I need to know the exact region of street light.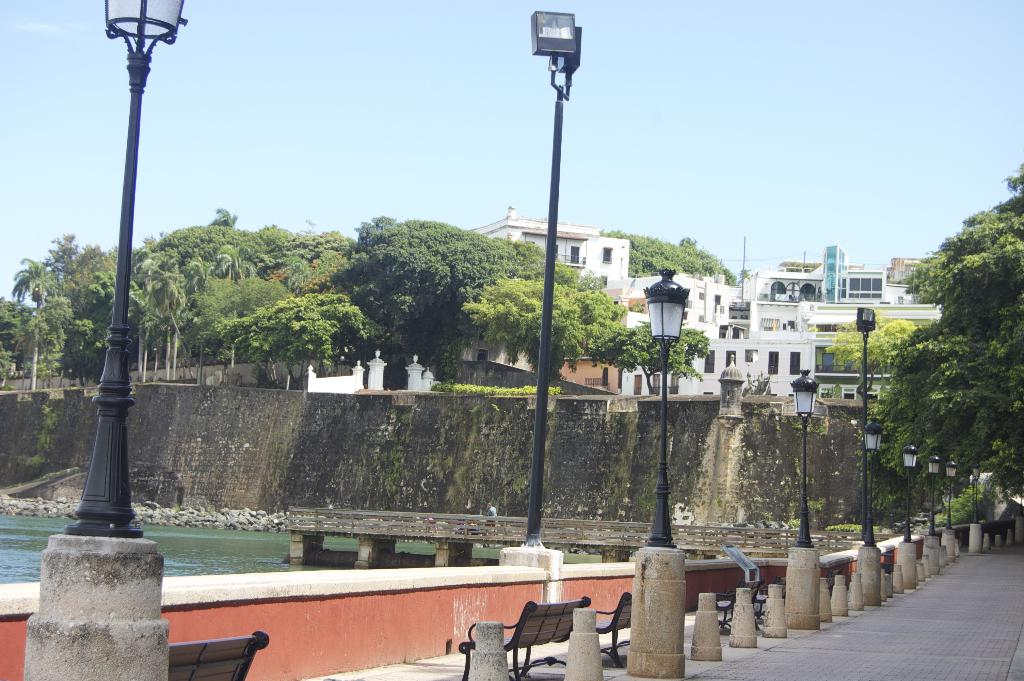
Region: 643,268,687,549.
